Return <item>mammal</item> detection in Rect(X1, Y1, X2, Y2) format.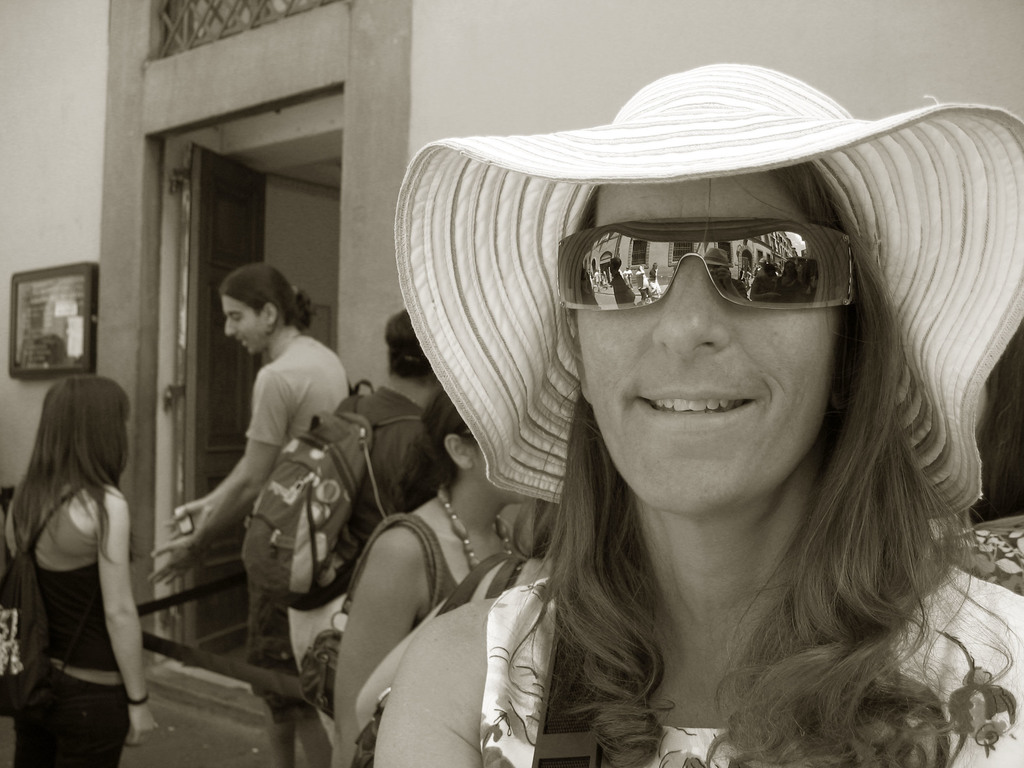
Rect(3, 356, 156, 735).
